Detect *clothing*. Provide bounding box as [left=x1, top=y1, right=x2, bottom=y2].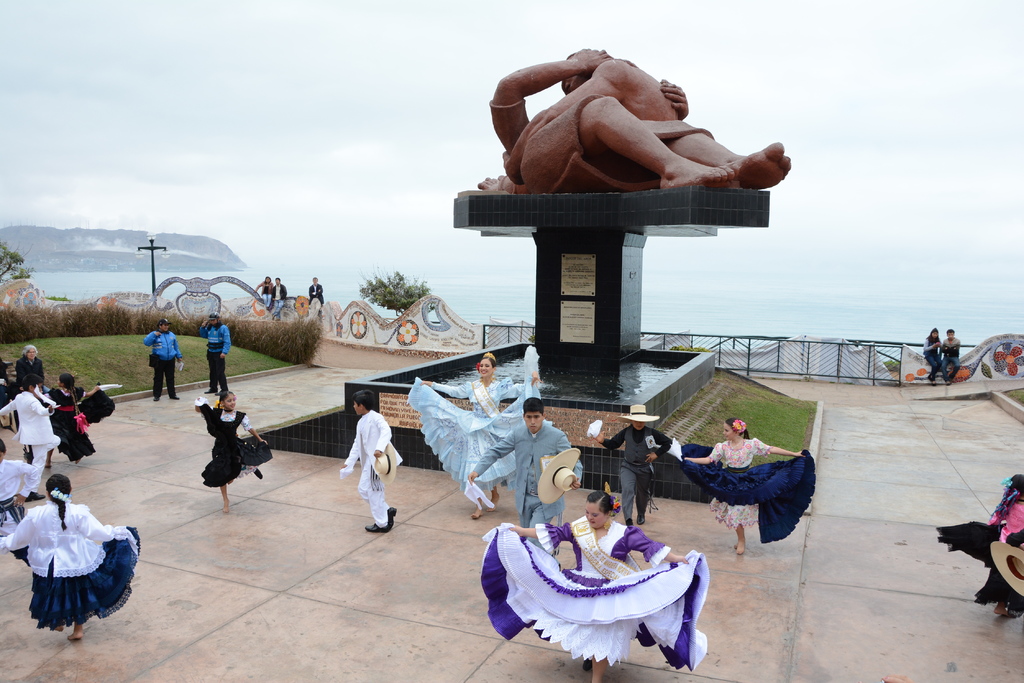
[left=941, top=335, right=964, bottom=378].
